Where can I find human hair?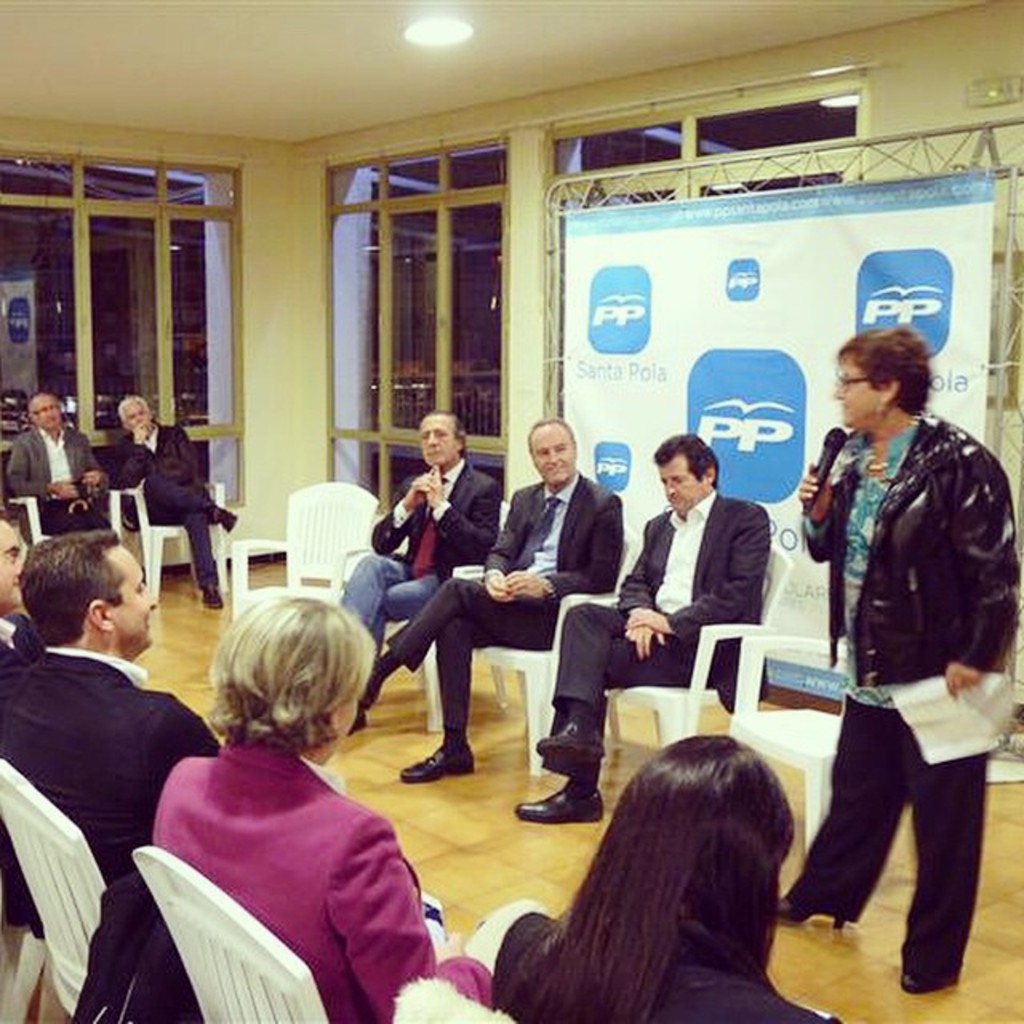
You can find it at locate(117, 394, 154, 429).
